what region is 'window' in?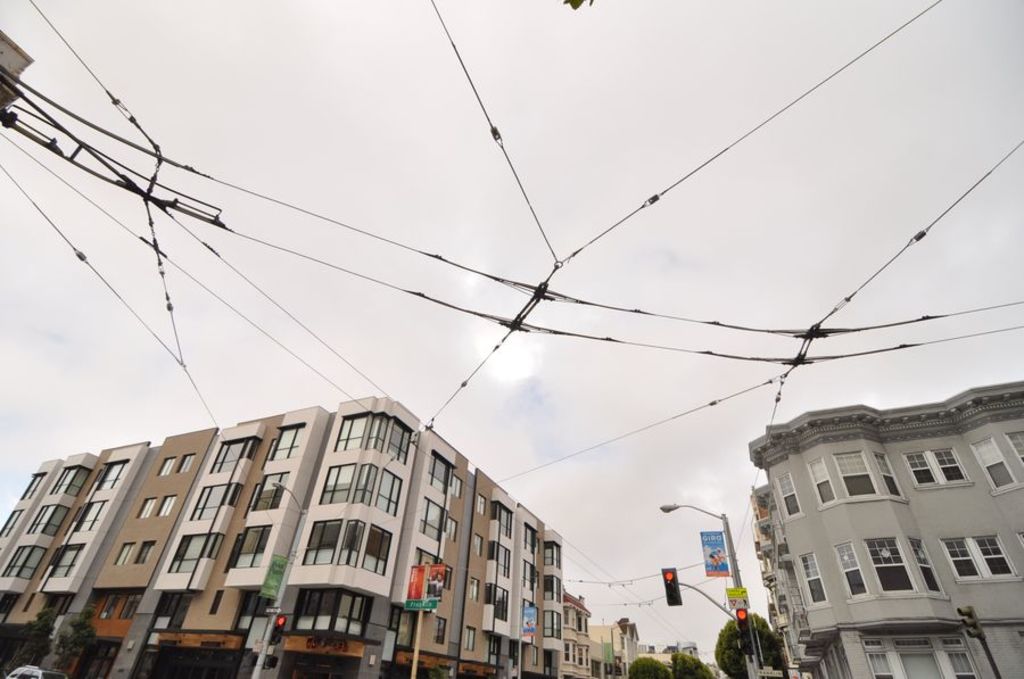
1,544,56,580.
